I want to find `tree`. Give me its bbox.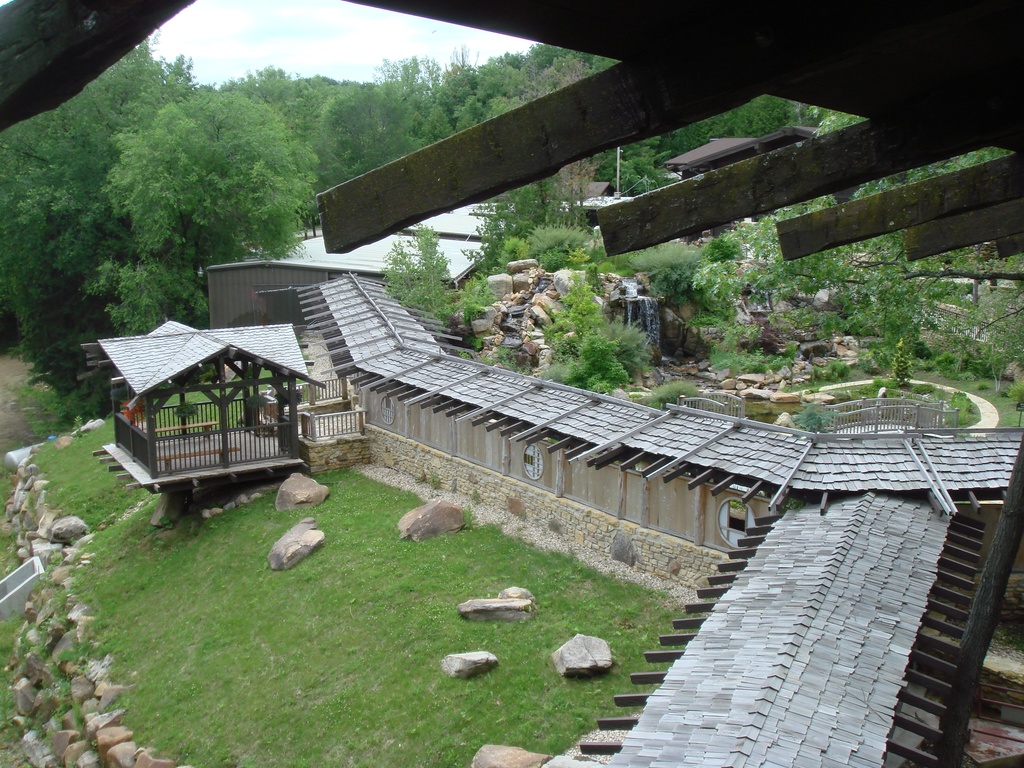
detection(449, 273, 493, 345).
